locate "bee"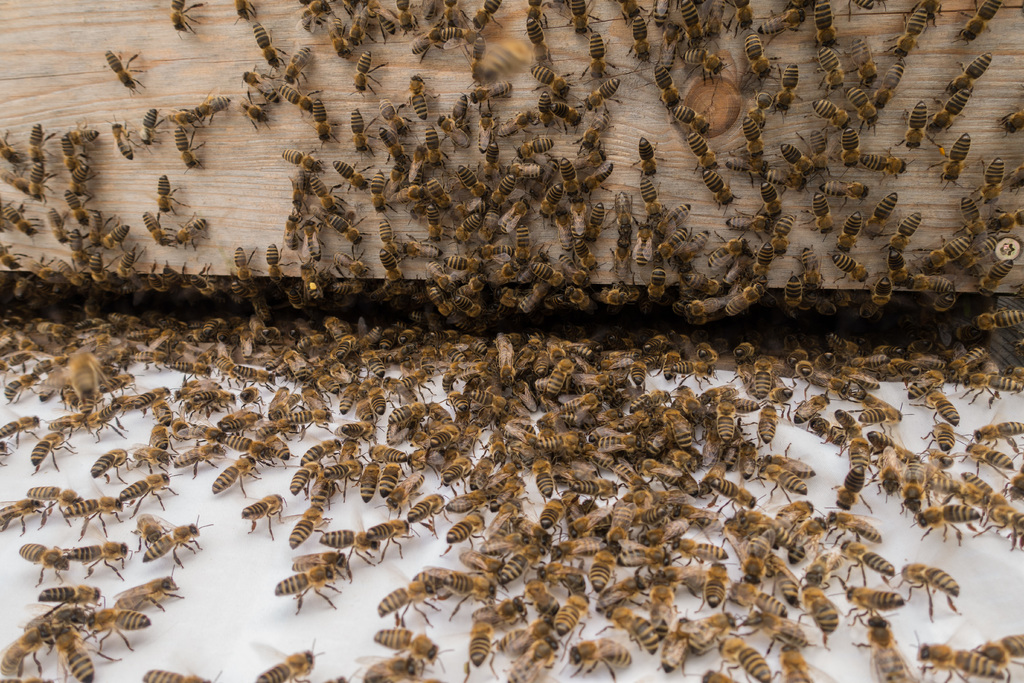
box(316, 98, 340, 151)
